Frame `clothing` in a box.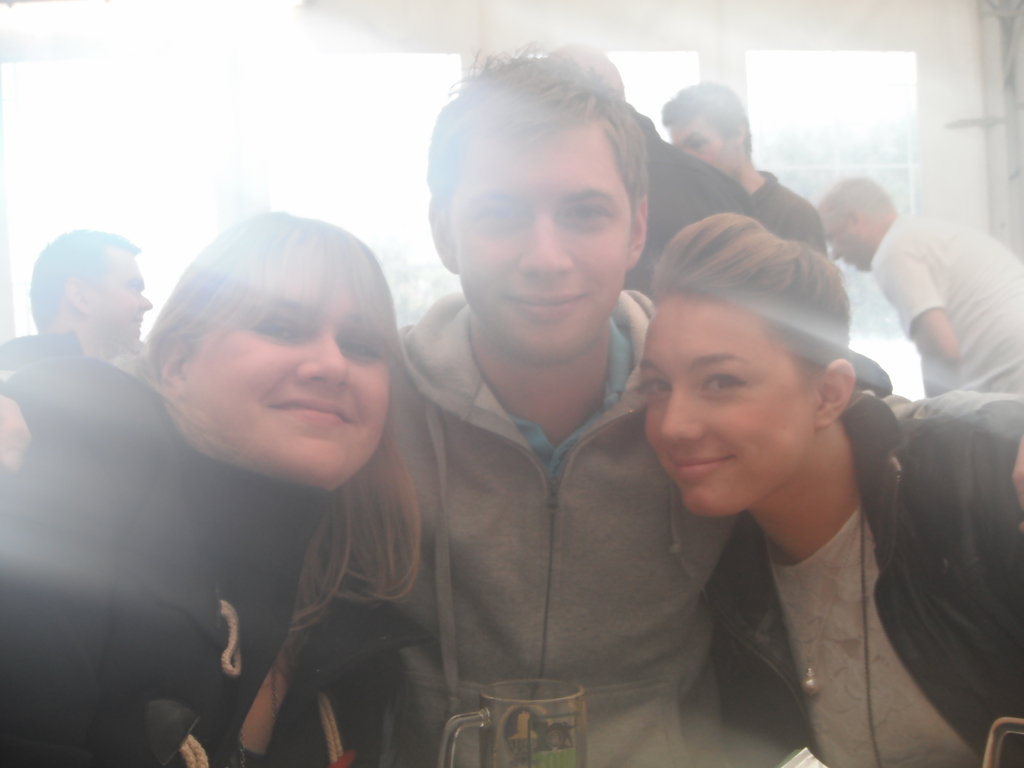
[x1=702, y1=391, x2=1023, y2=767].
